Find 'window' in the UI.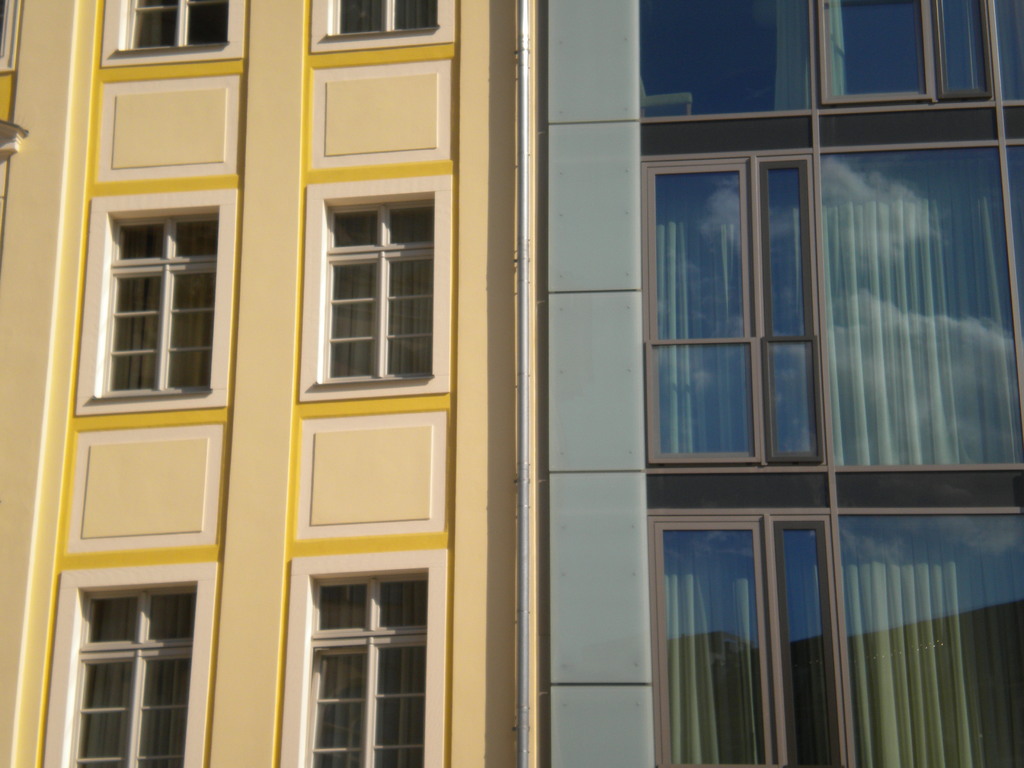
UI element at 70/582/195/767.
